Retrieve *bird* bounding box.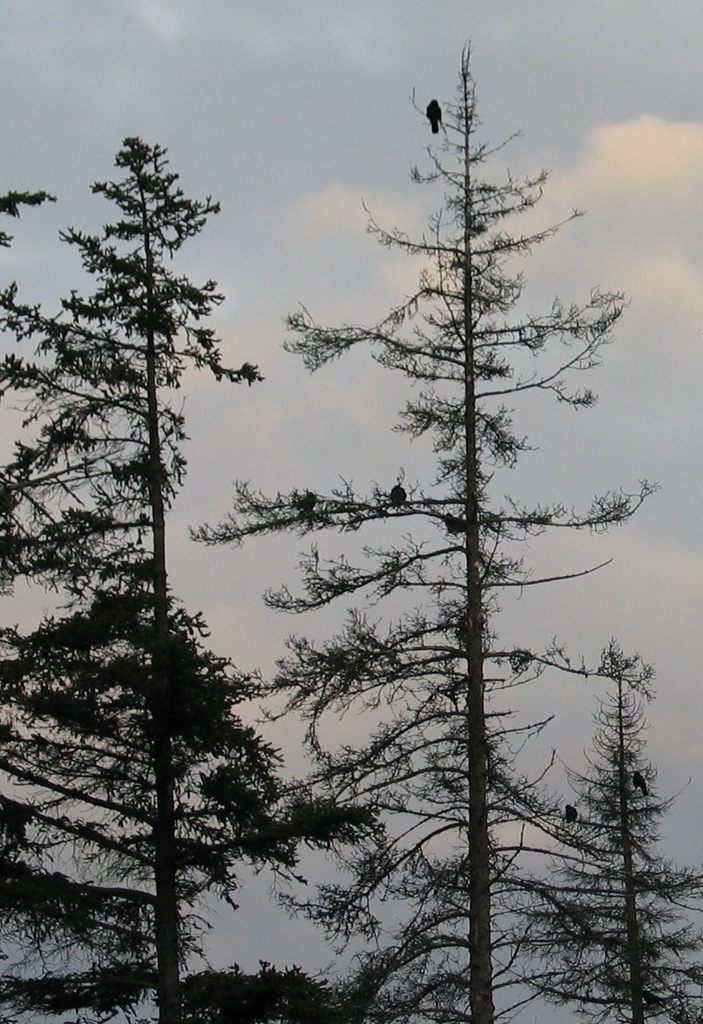
Bounding box: 427/98/443/135.
